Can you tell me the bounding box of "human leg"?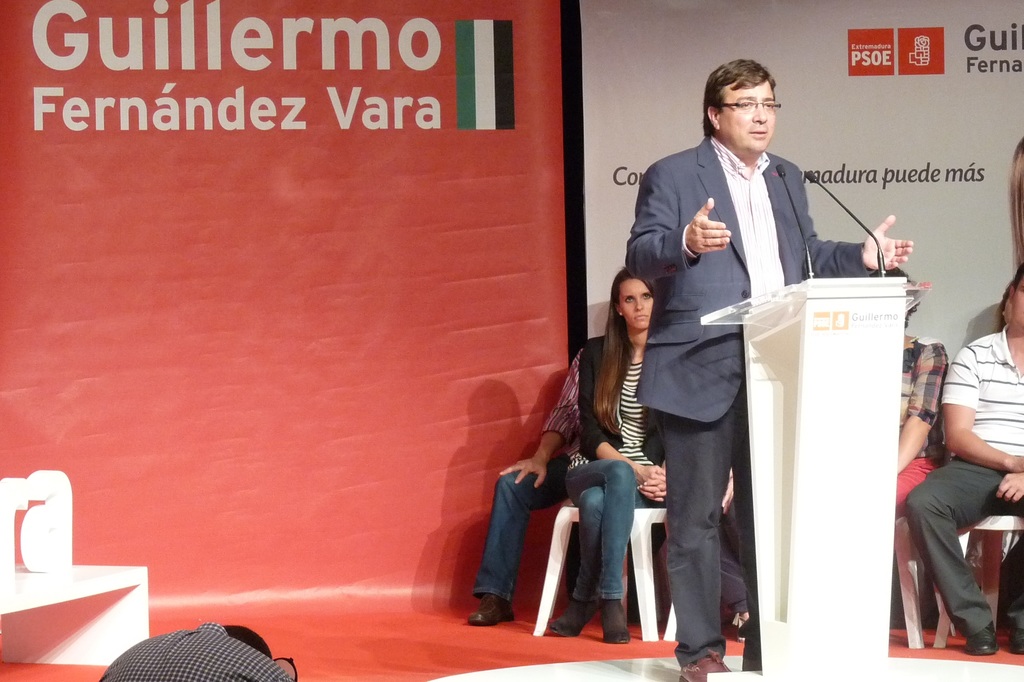
crop(468, 466, 566, 627).
